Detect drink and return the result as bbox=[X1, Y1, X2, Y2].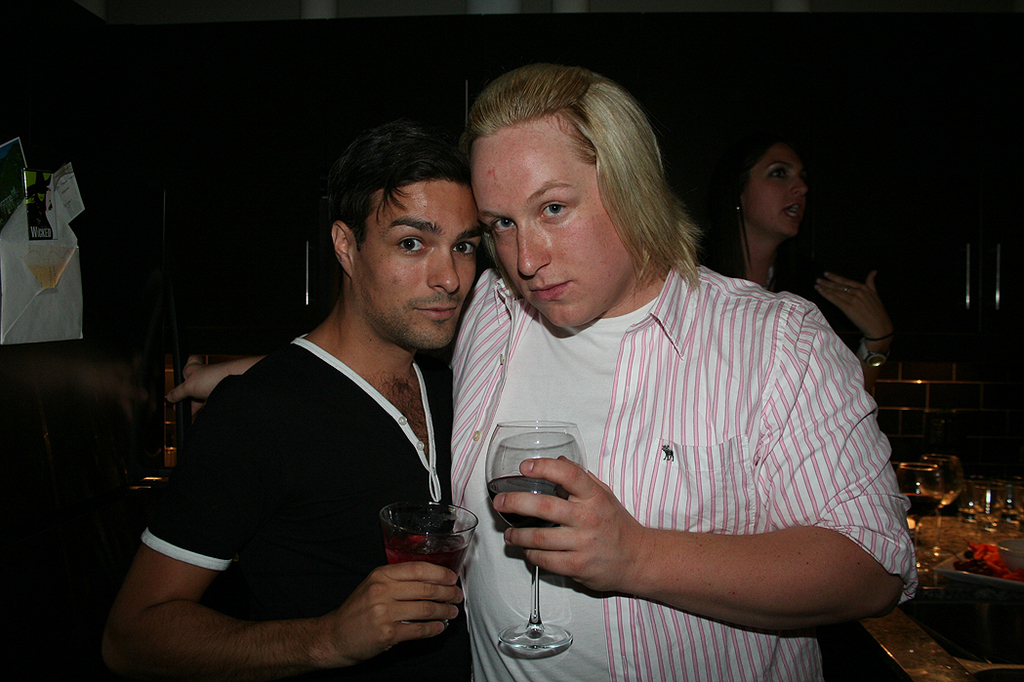
bbox=[348, 505, 480, 633].
